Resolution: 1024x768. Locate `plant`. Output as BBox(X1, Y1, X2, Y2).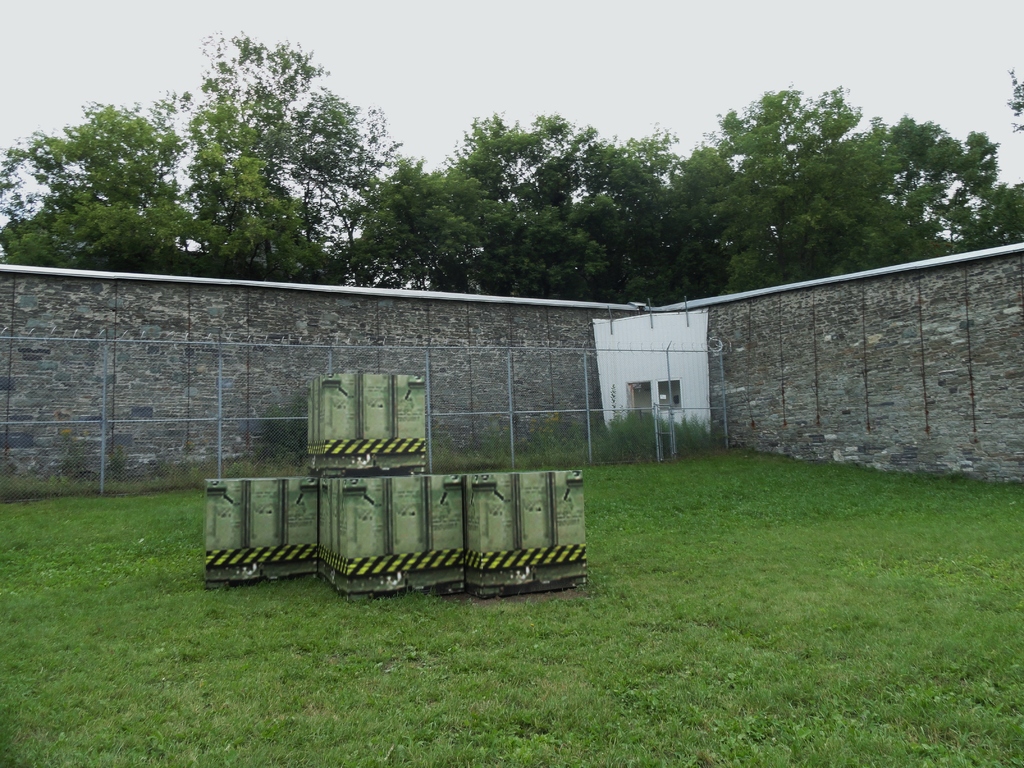
BBox(0, 447, 99, 499).
